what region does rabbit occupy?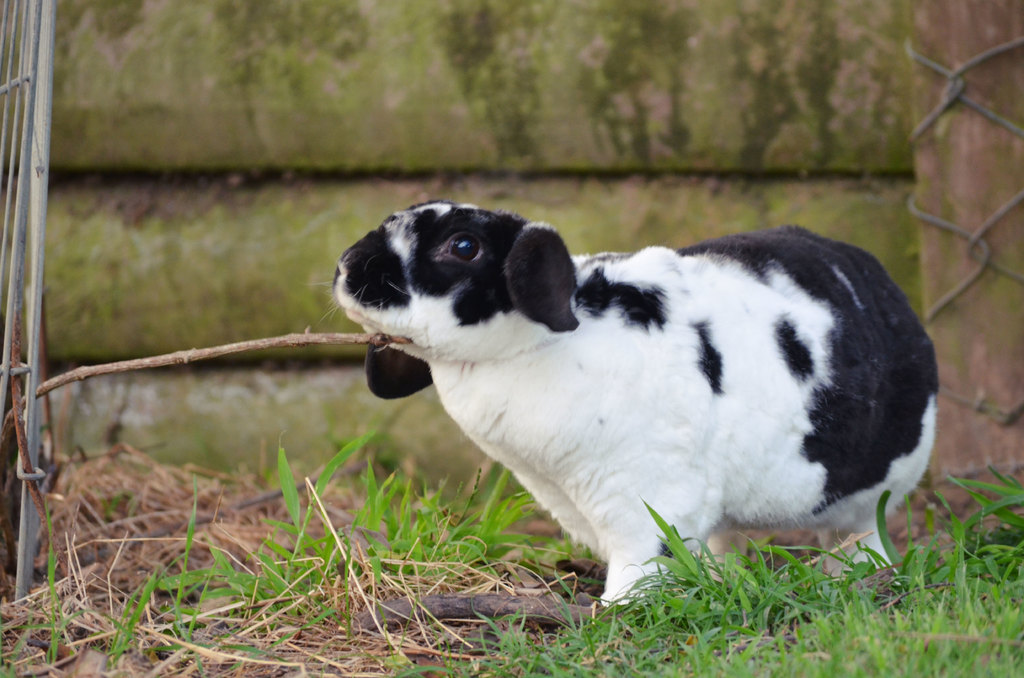
328, 200, 940, 612.
